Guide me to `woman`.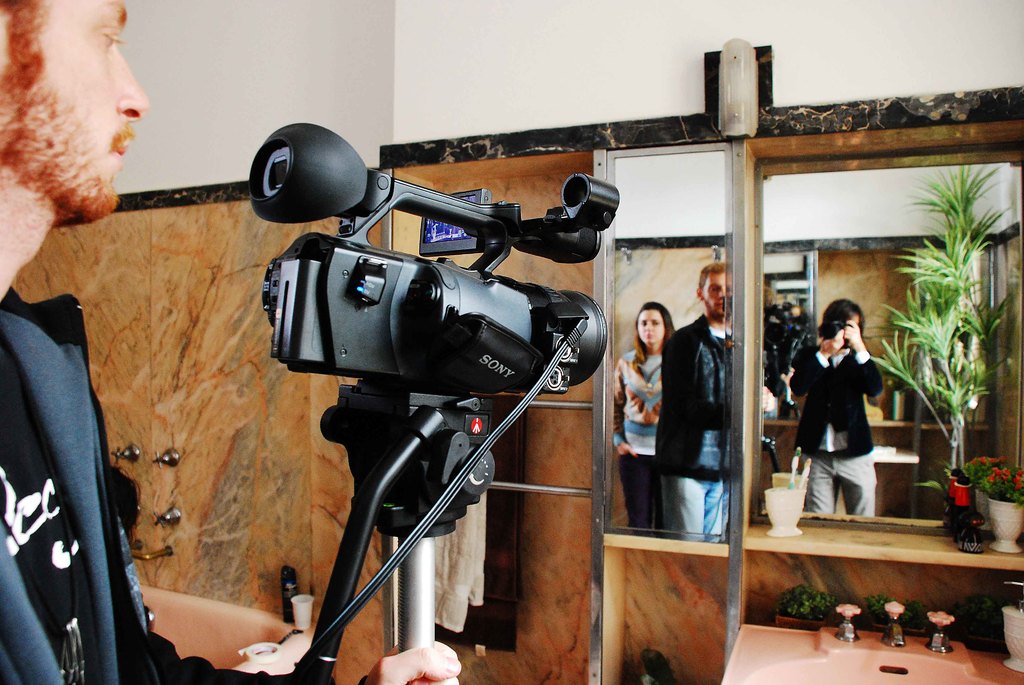
Guidance: select_region(799, 288, 890, 545).
